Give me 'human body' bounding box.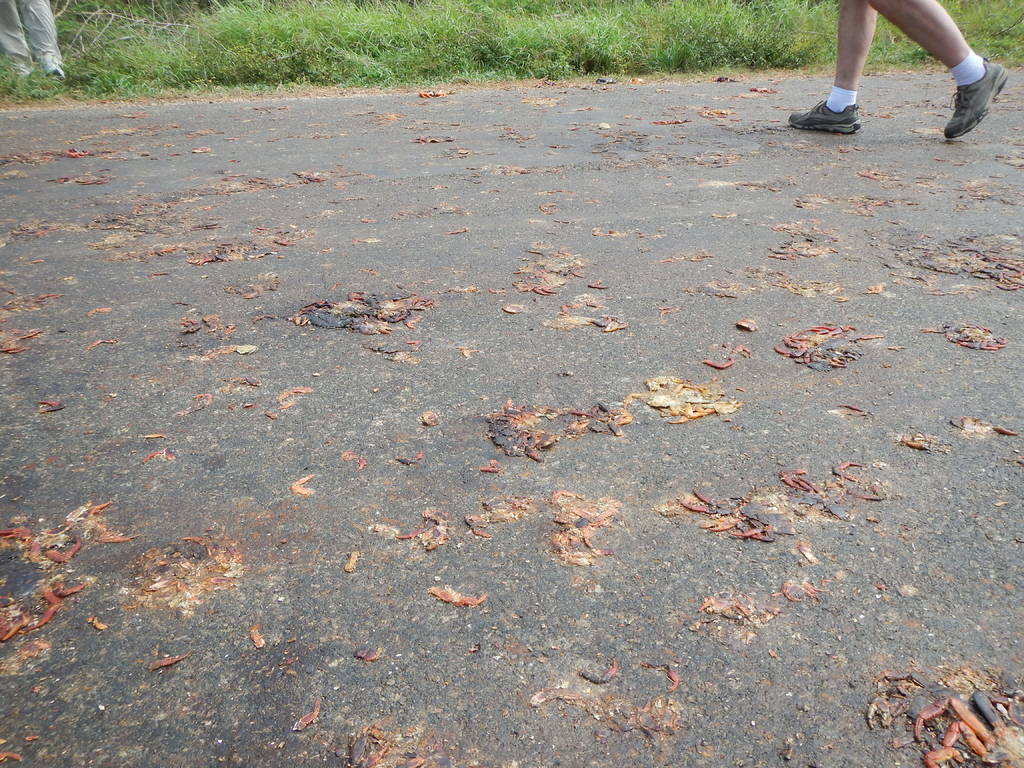
detection(785, 0, 1015, 156).
